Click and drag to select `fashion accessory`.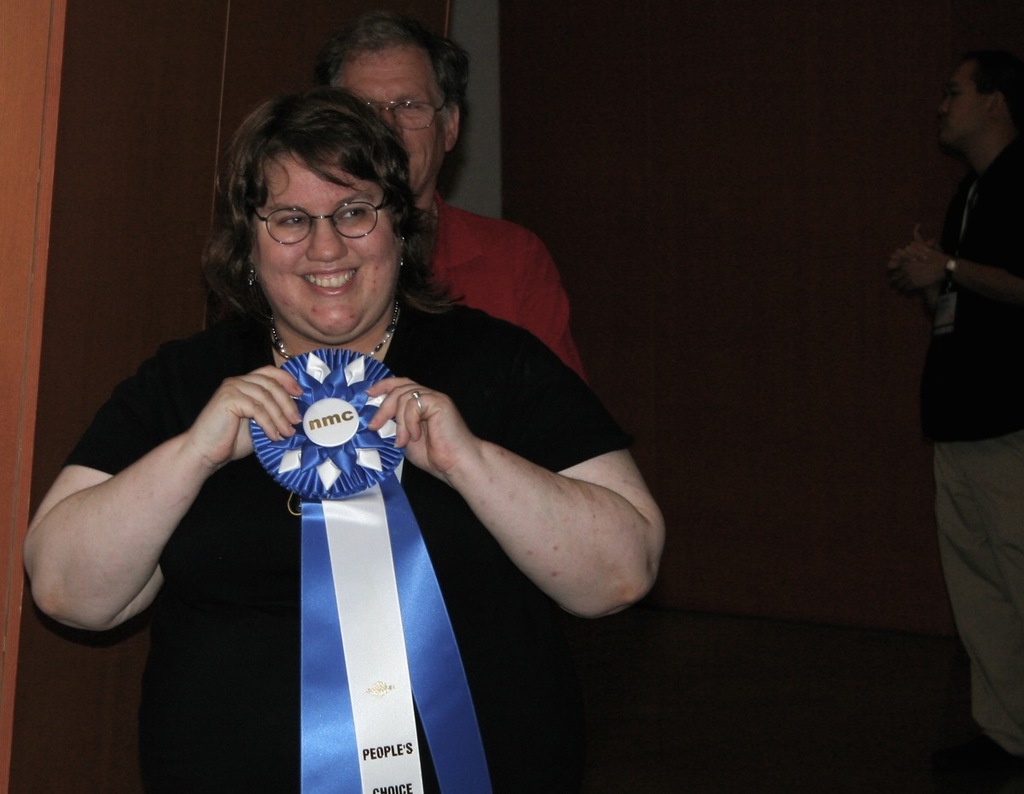
Selection: 400:232:410:267.
